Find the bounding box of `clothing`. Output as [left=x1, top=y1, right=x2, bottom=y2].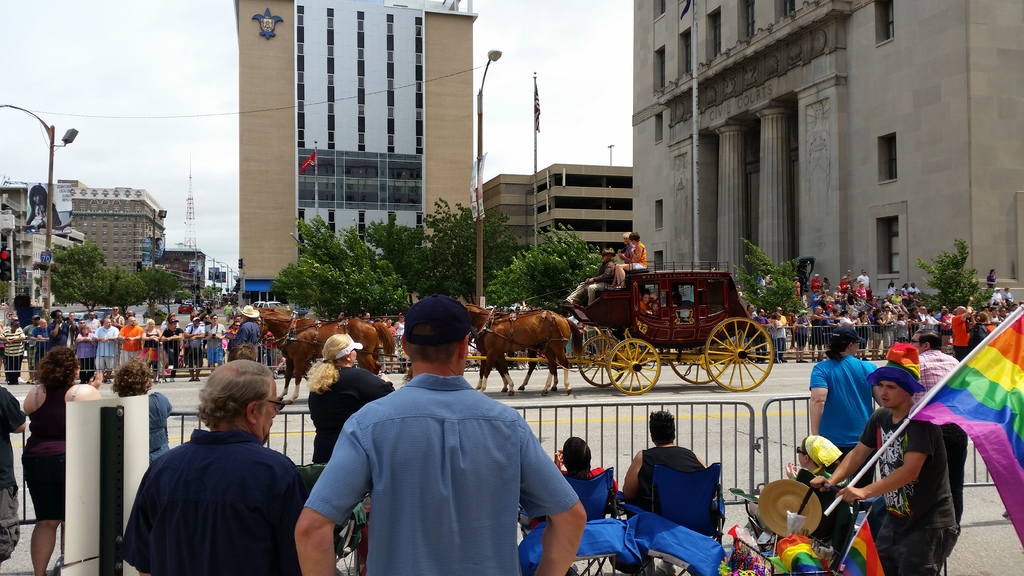
[left=222, top=301, right=232, bottom=315].
